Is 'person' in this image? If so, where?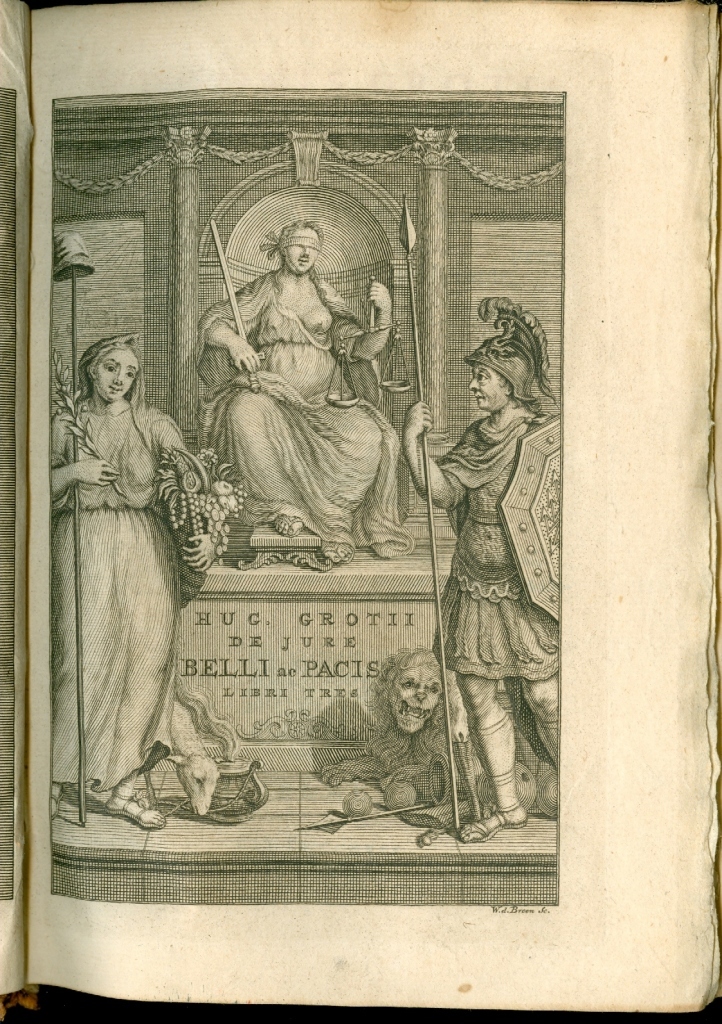
Yes, at bbox=(195, 209, 424, 565).
